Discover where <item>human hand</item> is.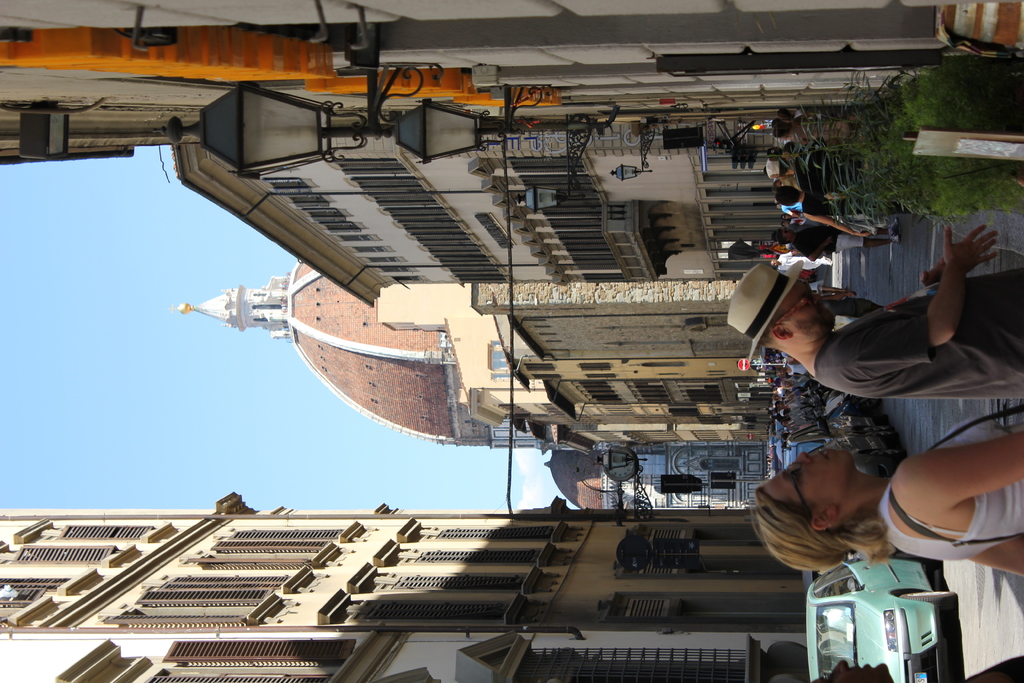
Discovered at [824,236,832,245].
